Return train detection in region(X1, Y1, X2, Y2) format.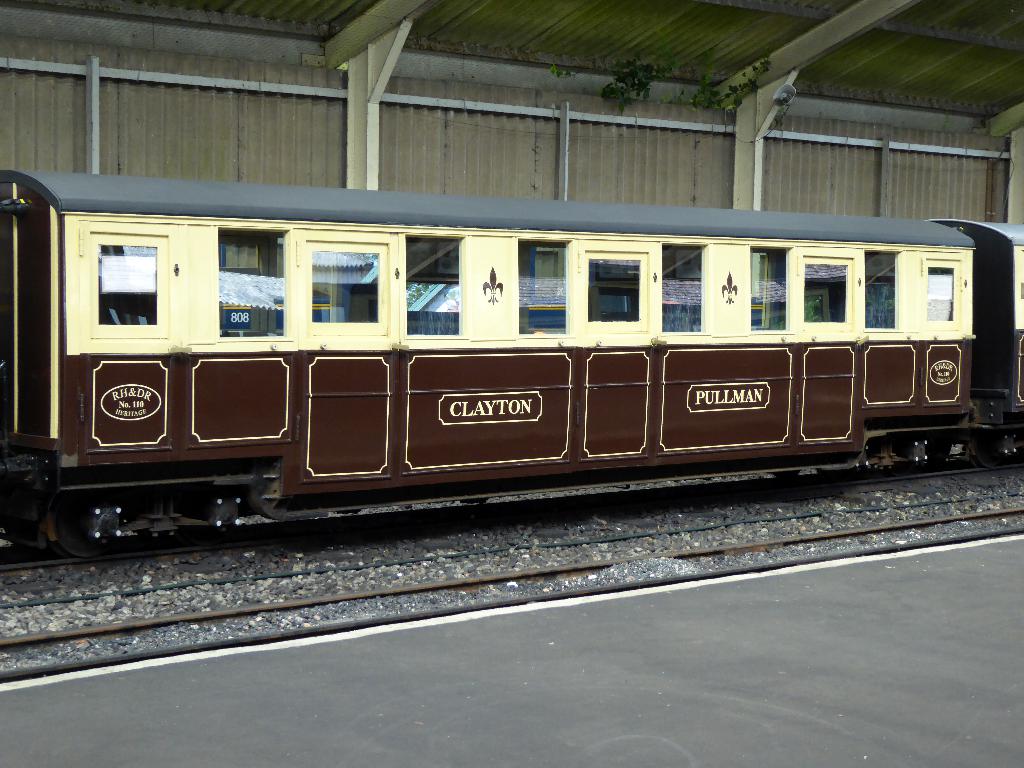
region(1, 166, 1023, 556).
